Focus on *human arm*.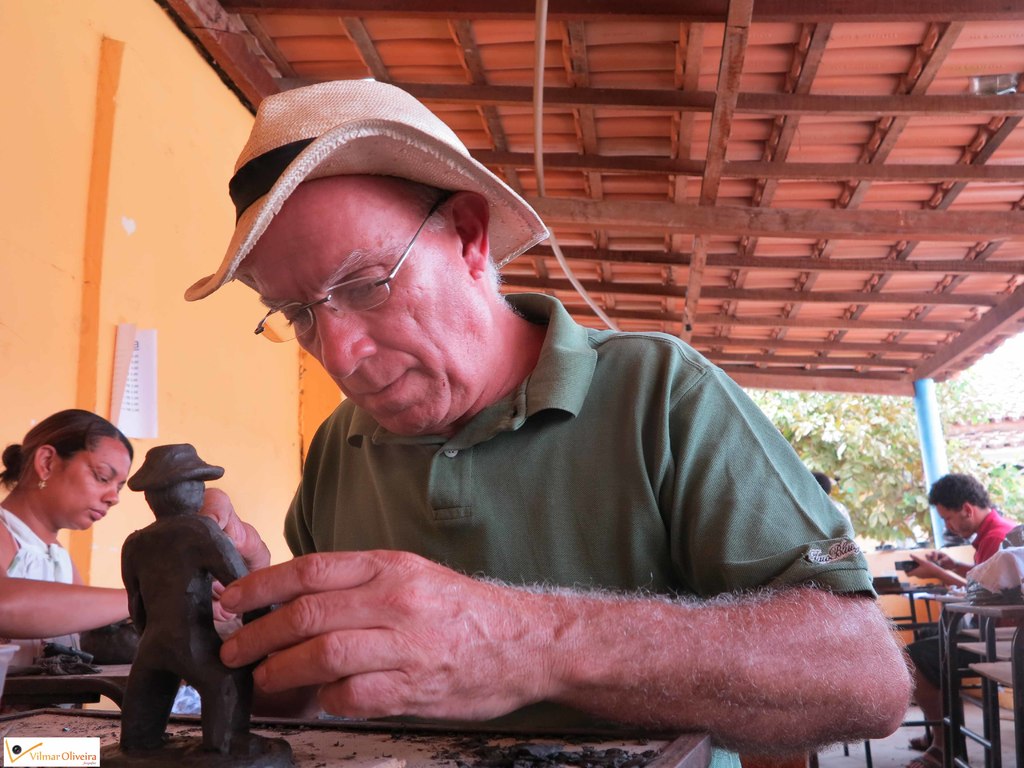
Focused at box=[0, 512, 133, 643].
